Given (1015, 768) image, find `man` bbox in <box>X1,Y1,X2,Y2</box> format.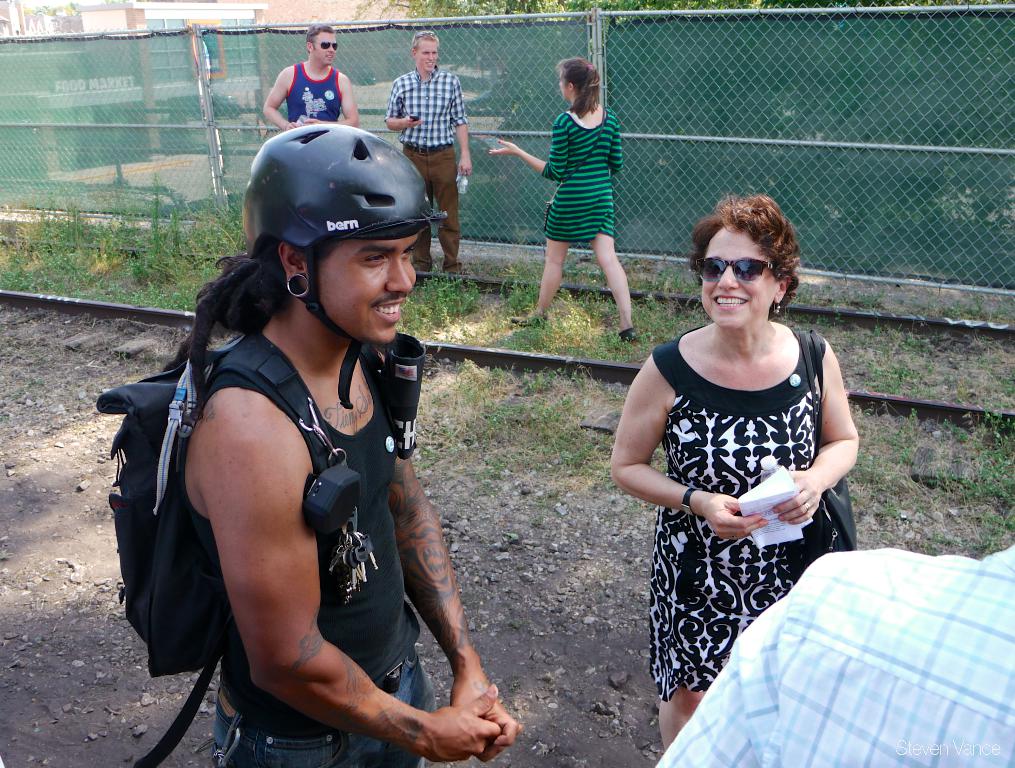
<box>265,23,360,135</box>.
